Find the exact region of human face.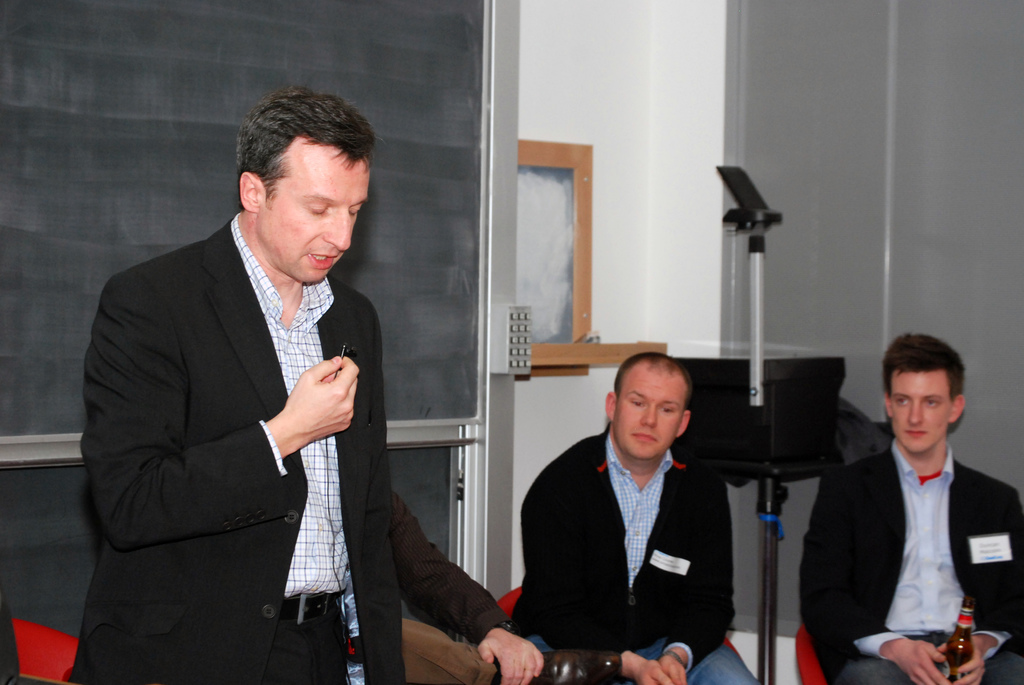
Exact region: bbox=[895, 377, 953, 457].
